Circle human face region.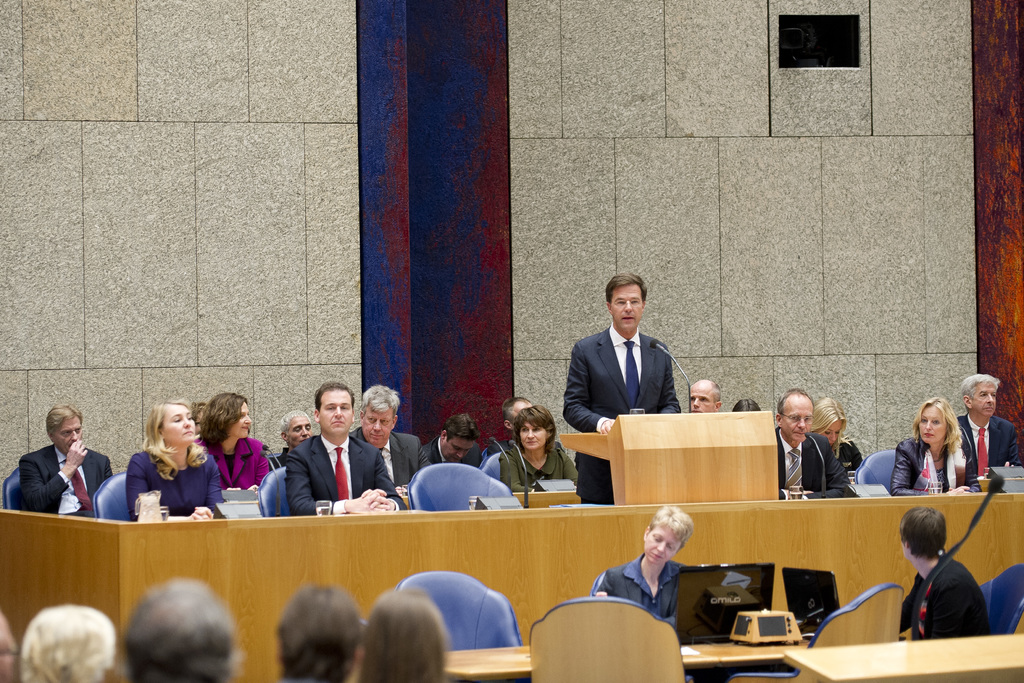
Region: 646:527:685:564.
